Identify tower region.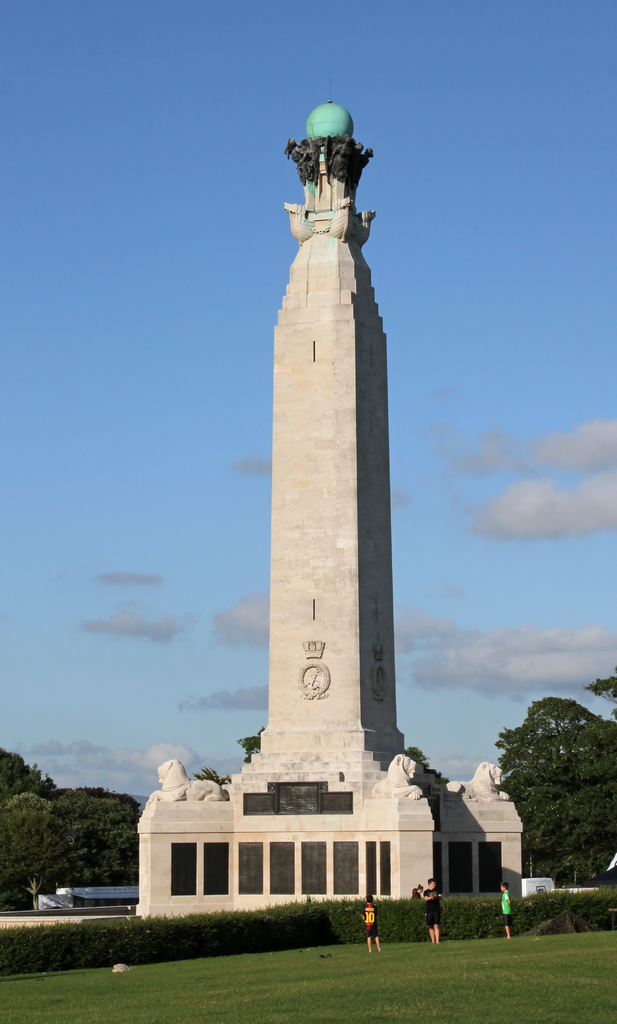
Region: {"x1": 233, "y1": 33, "x2": 420, "y2": 931}.
